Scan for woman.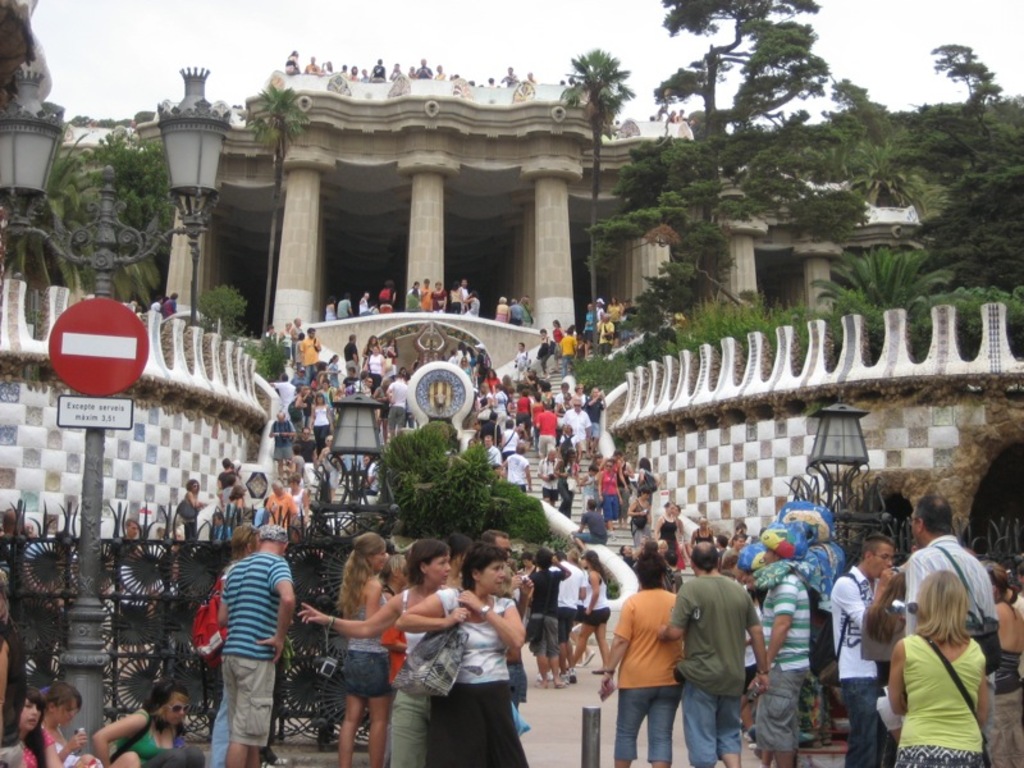
Scan result: box(264, 475, 296, 538).
